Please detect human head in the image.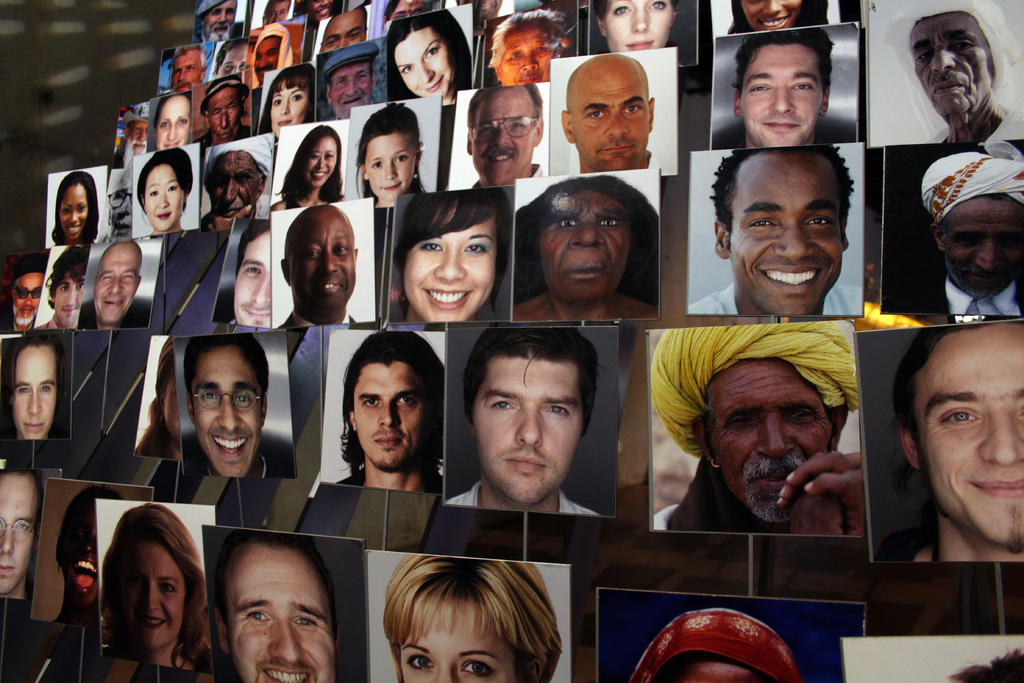
<box>110,162,136,236</box>.
